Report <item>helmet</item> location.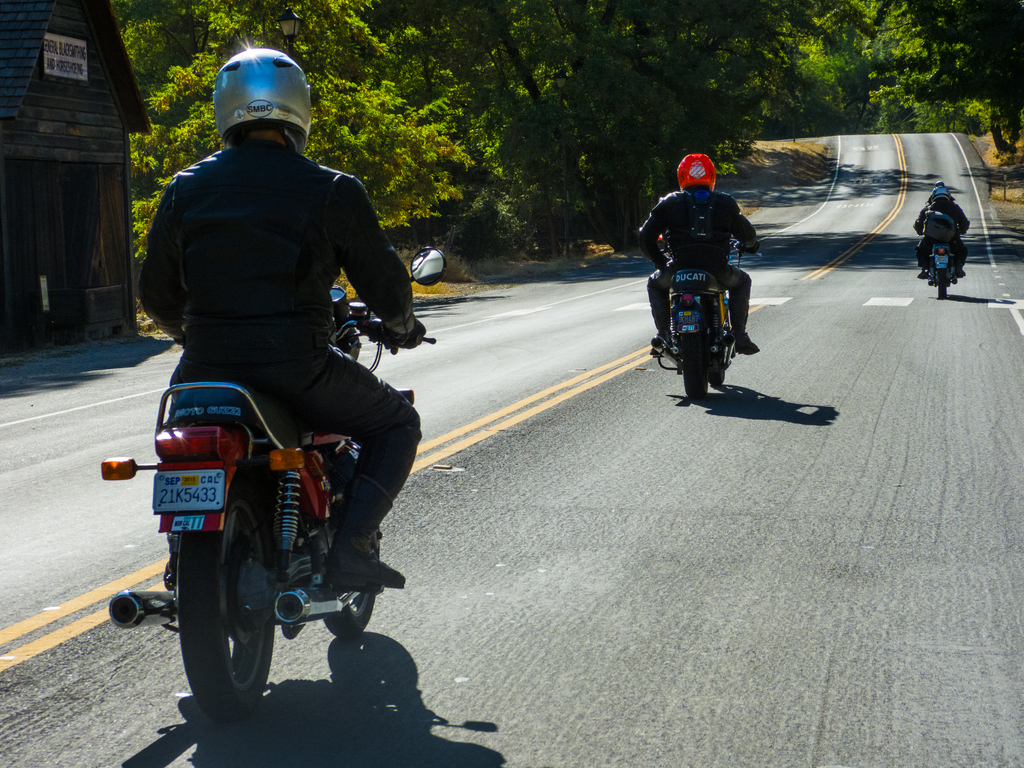
Report: region(213, 45, 315, 151).
